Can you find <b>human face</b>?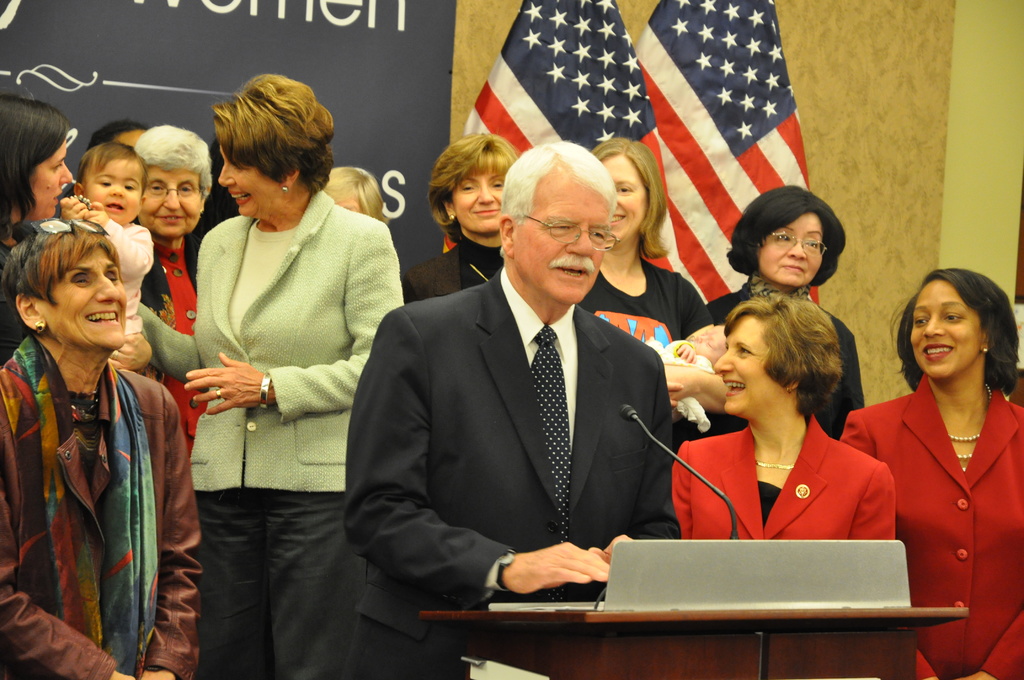
Yes, bounding box: {"left": 912, "top": 281, "right": 982, "bottom": 376}.
